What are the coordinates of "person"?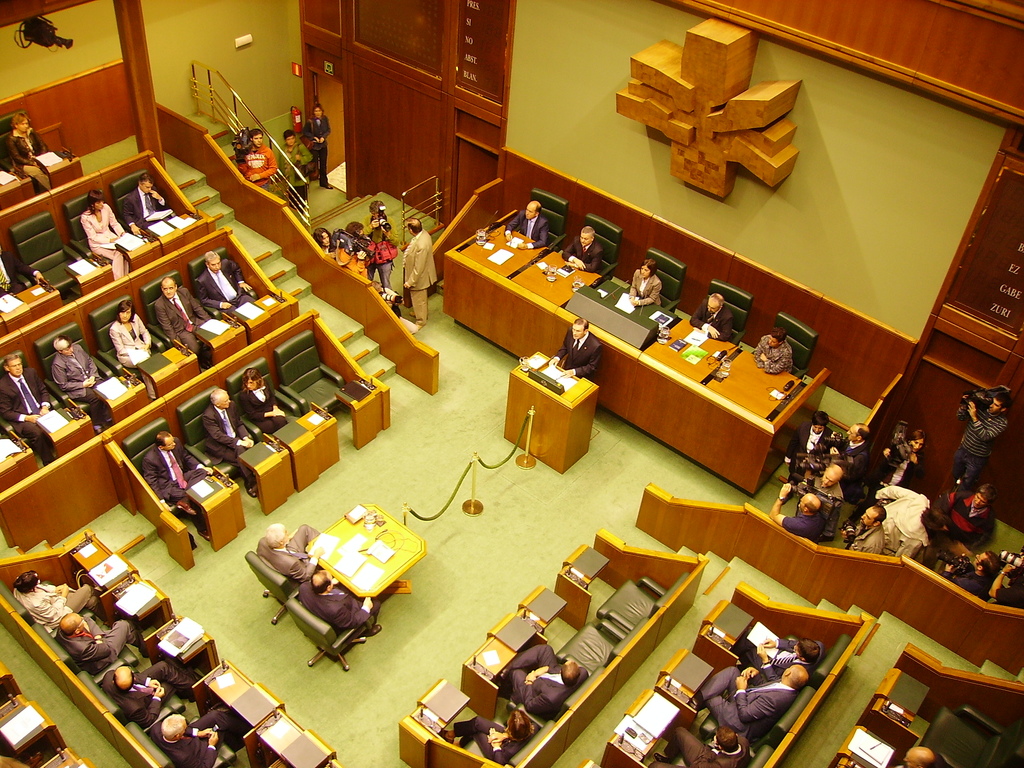
[x1=806, y1=454, x2=846, y2=511].
